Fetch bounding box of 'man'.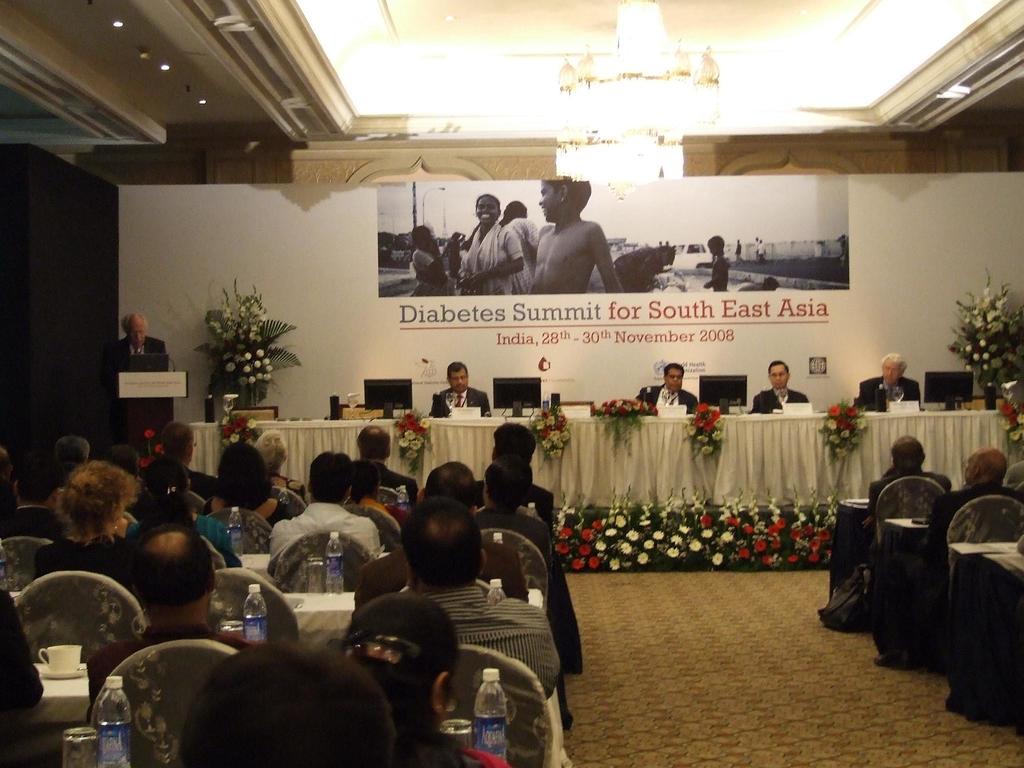
Bbox: 529,188,625,296.
